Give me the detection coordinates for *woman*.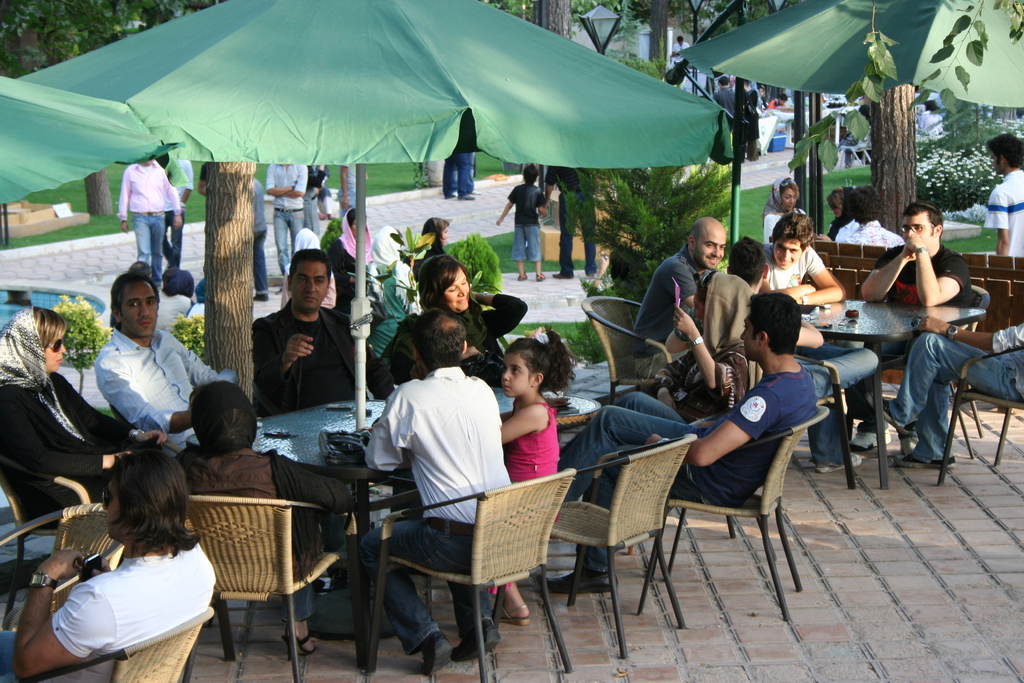
(left=814, top=189, right=851, bottom=242).
